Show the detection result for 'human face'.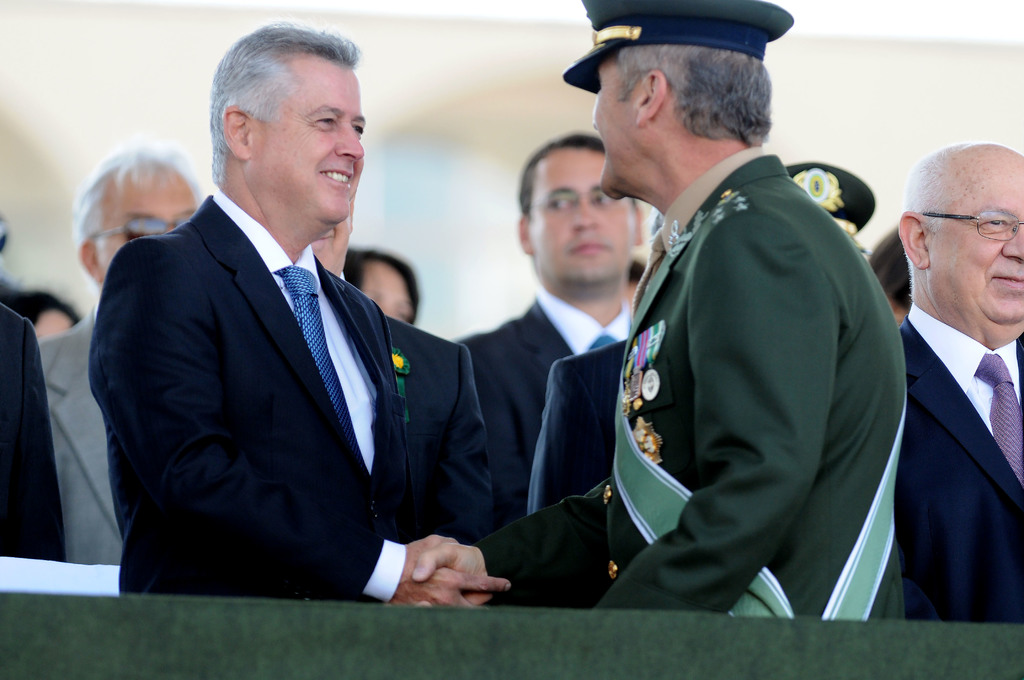
[left=257, top=65, right=368, bottom=222].
